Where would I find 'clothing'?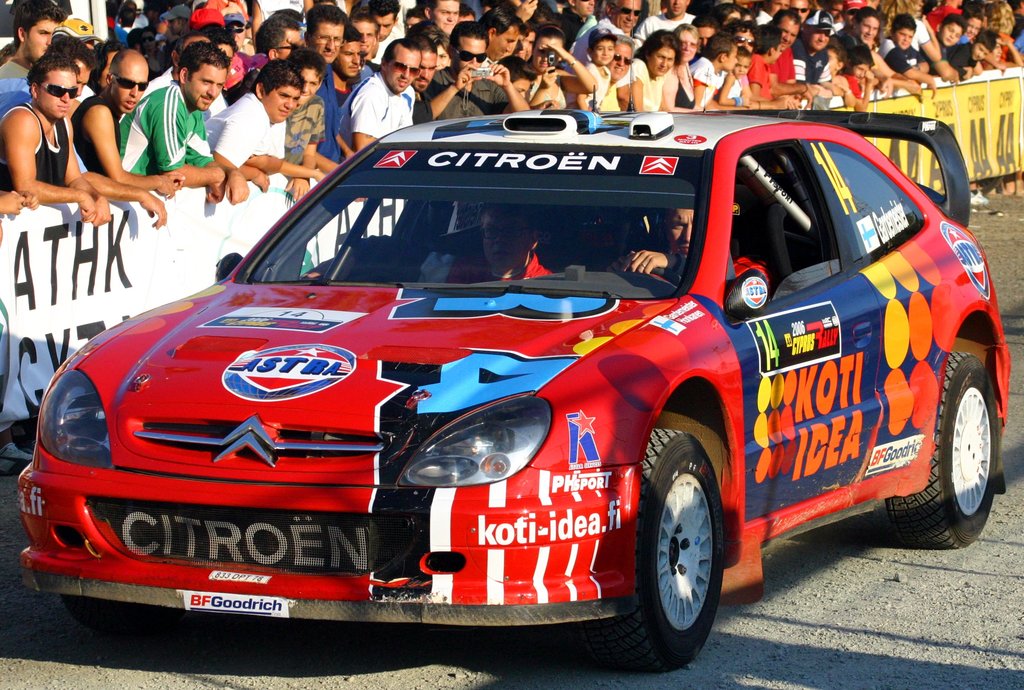
At l=0, t=79, r=95, b=172.
